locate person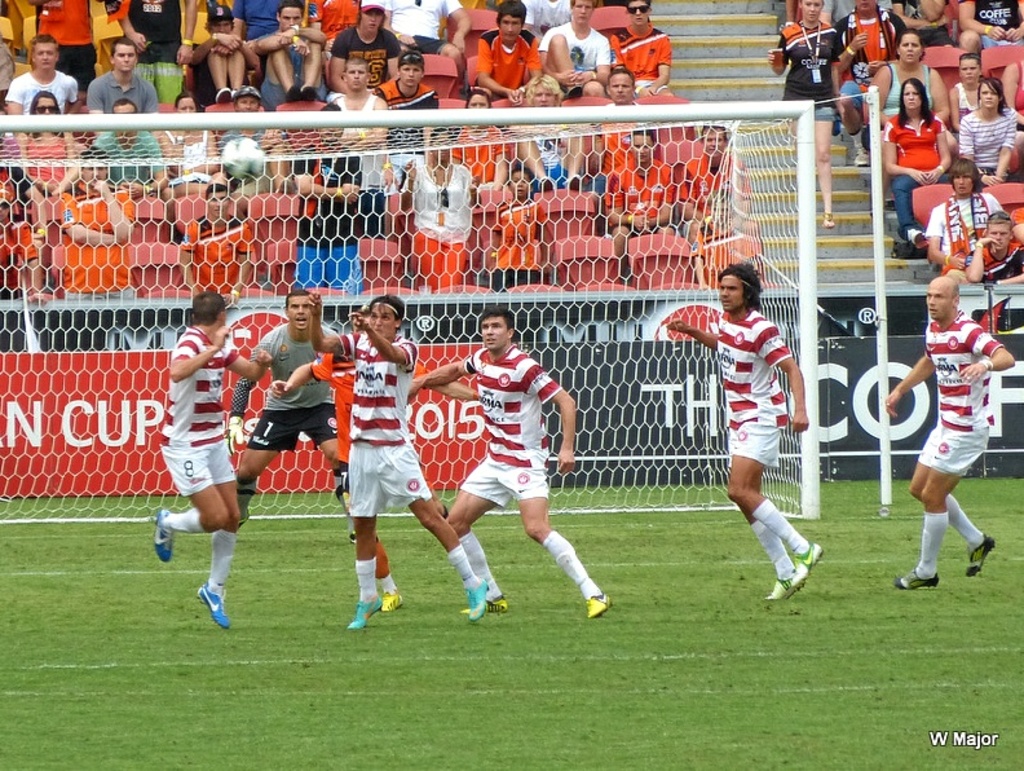
<region>226, 291, 361, 510</region>
